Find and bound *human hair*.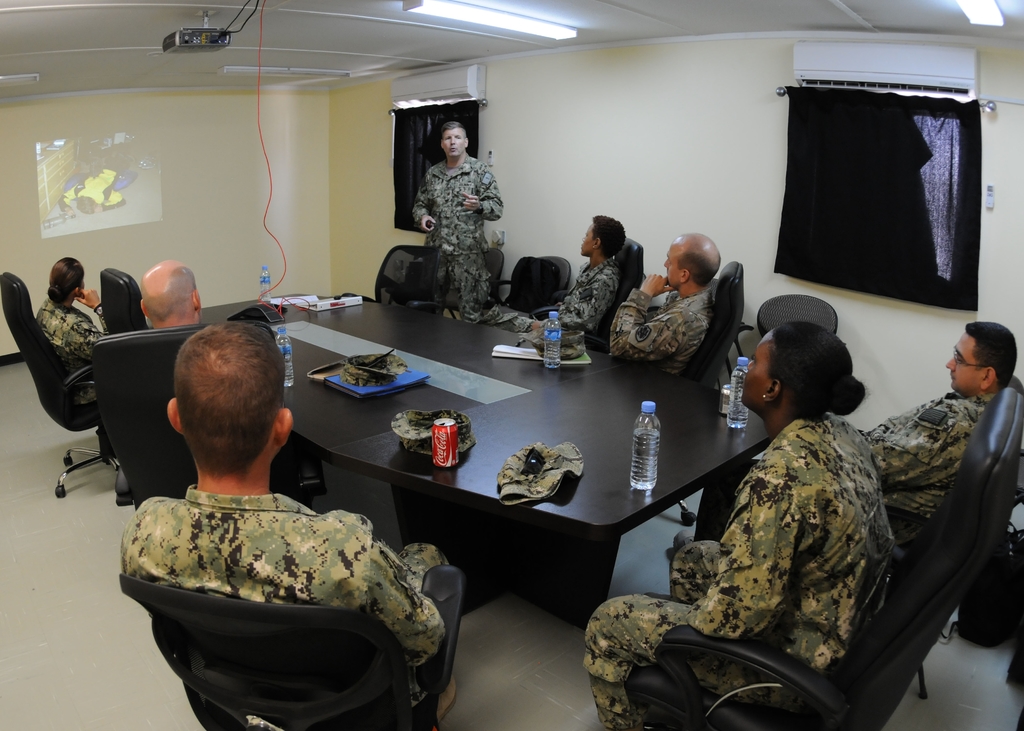
Bound: crop(140, 262, 193, 318).
